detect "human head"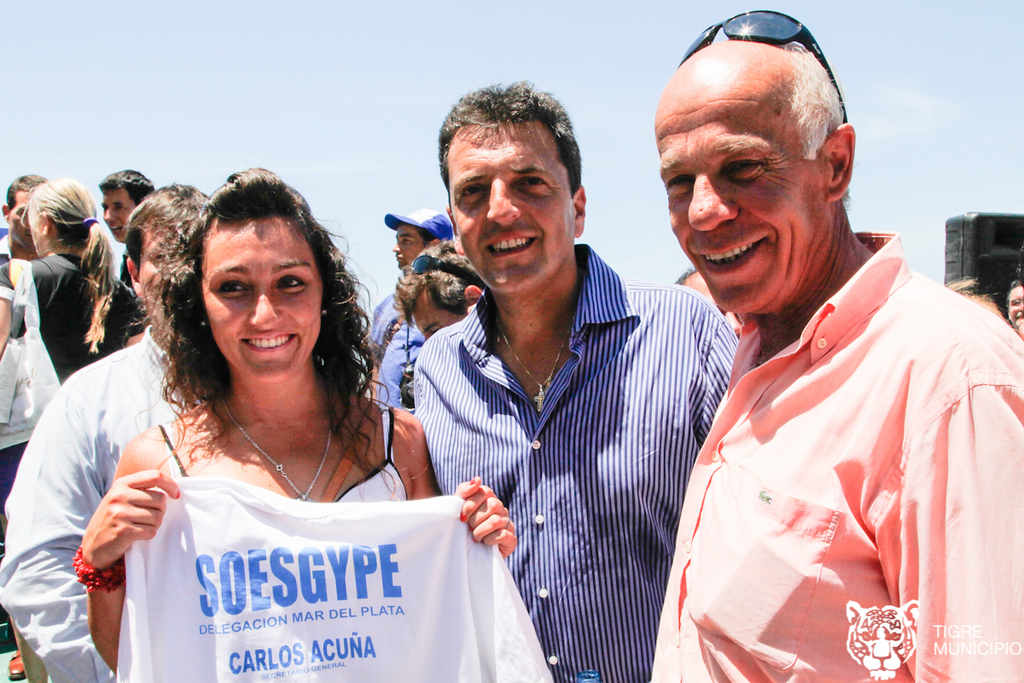
<region>656, 8, 872, 299</region>
